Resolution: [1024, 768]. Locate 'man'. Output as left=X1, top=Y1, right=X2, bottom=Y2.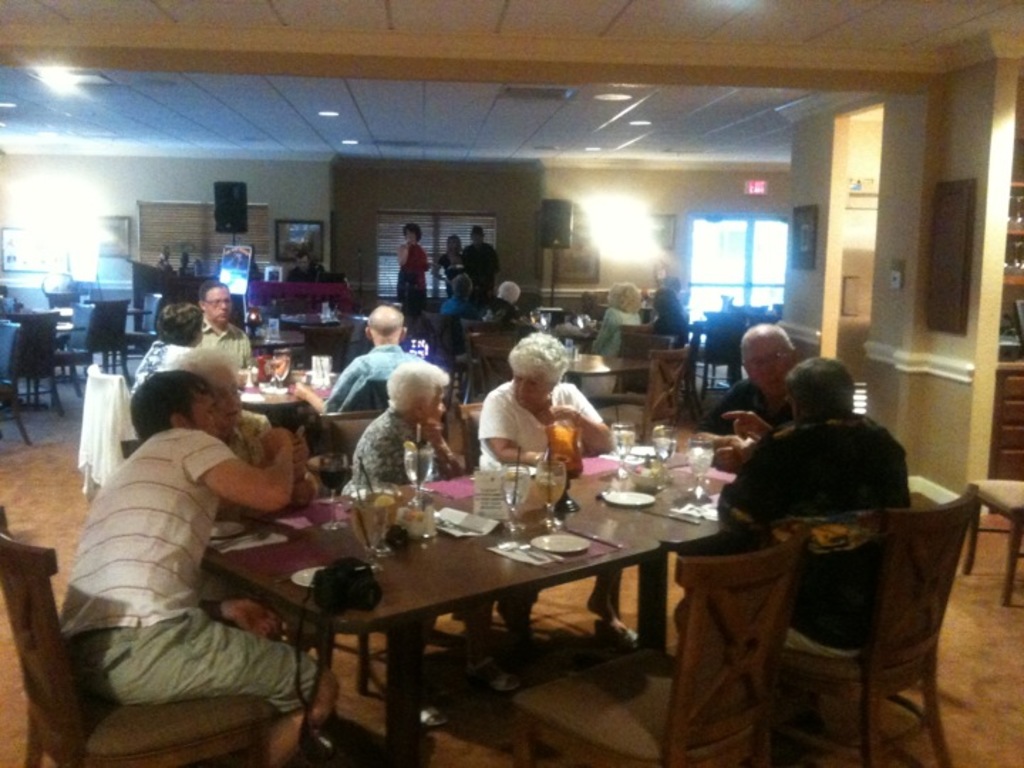
left=195, top=277, right=265, bottom=375.
